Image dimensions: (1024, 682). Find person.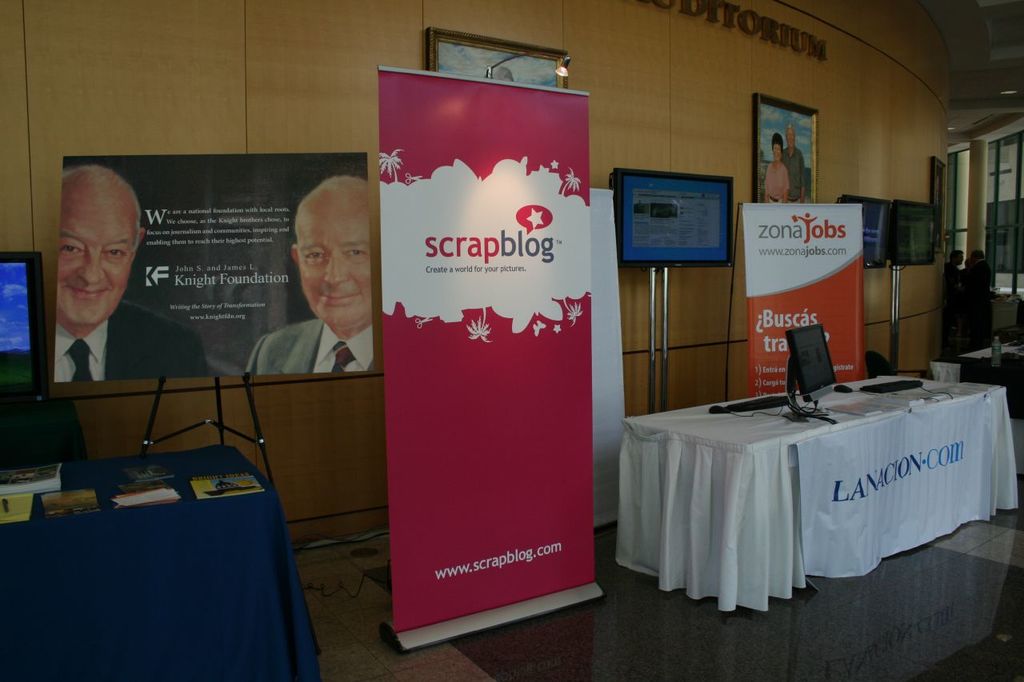
crop(765, 130, 789, 203).
